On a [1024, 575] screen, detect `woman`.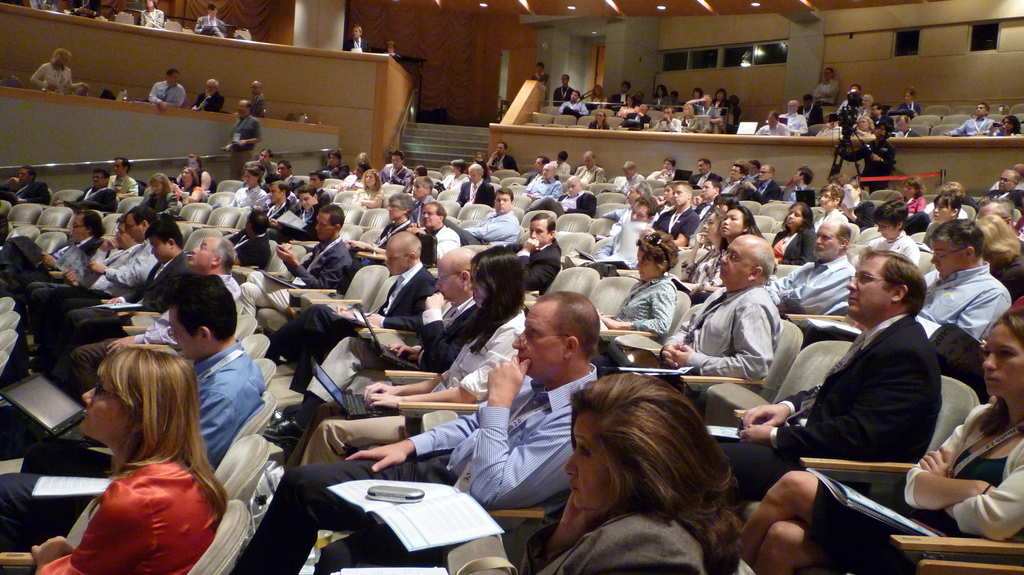
locate(717, 201, 775, 295).
